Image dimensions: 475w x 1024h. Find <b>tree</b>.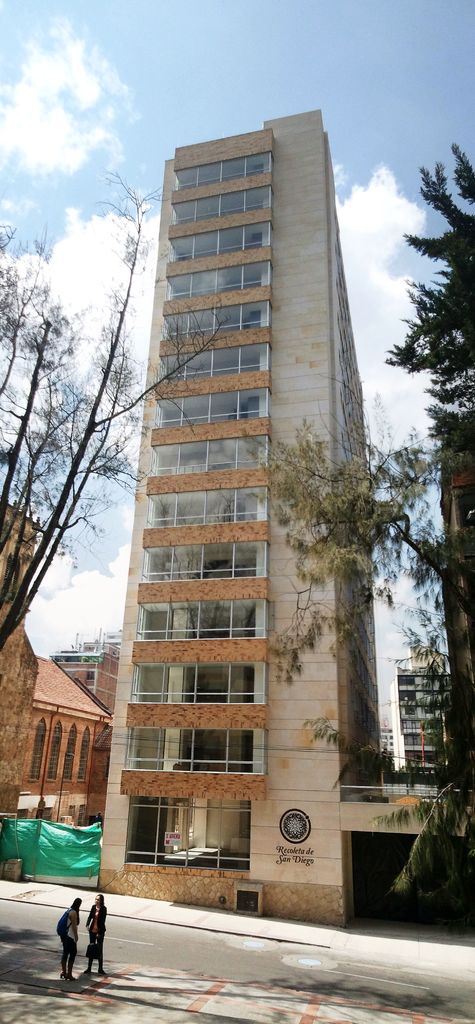
bbox=(244, 142, 474, 847).
